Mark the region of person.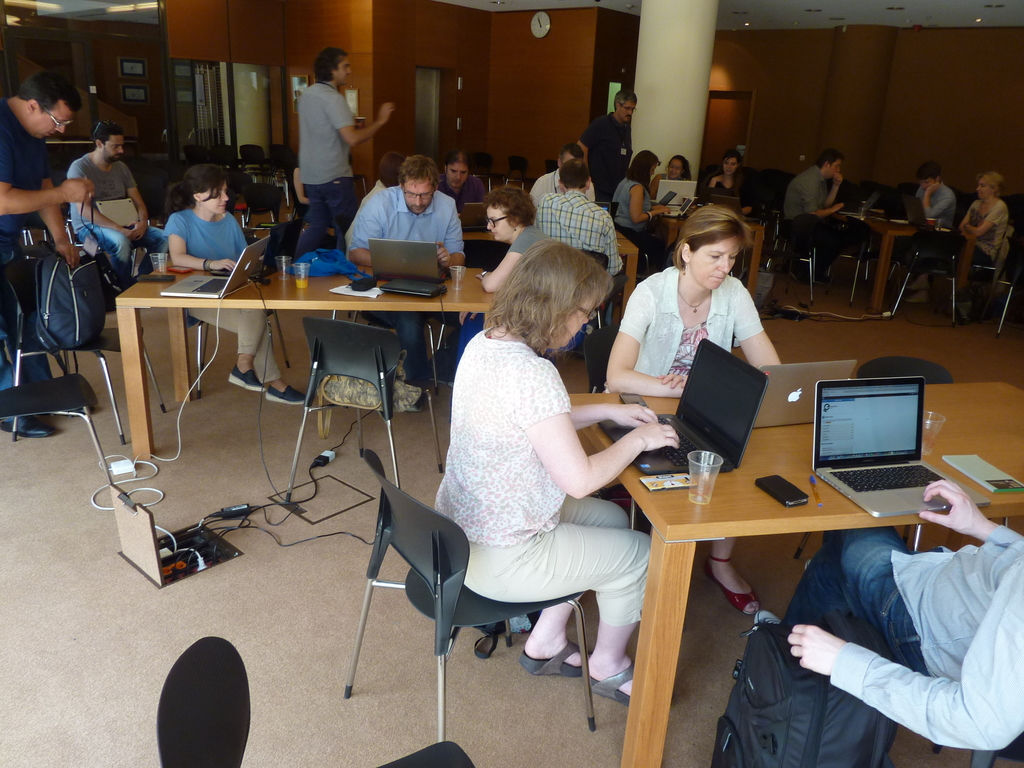
Region: detection(279, 44, 362, 266).
